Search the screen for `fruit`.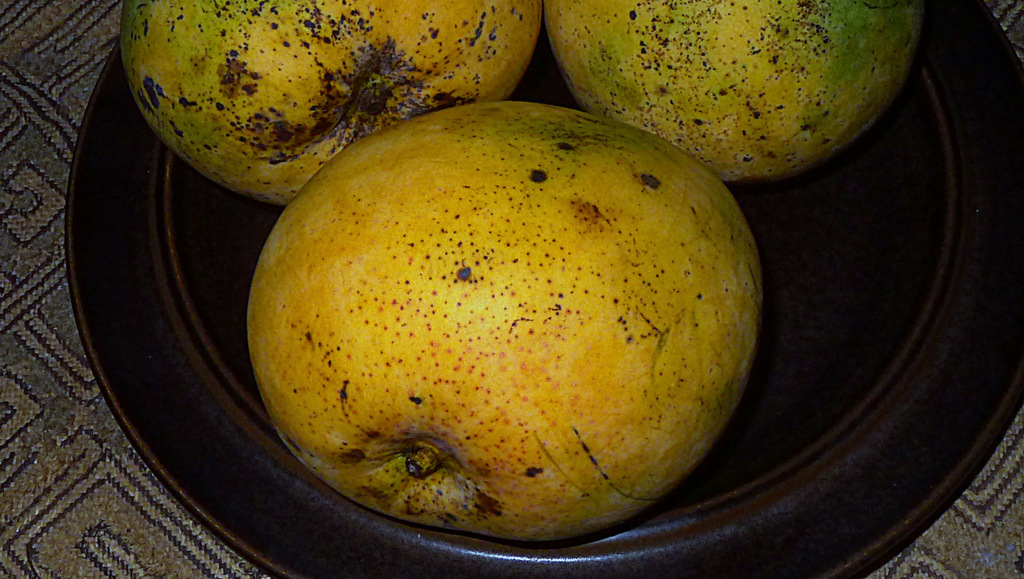
Found at bbox(544, 0, 932, 190).
